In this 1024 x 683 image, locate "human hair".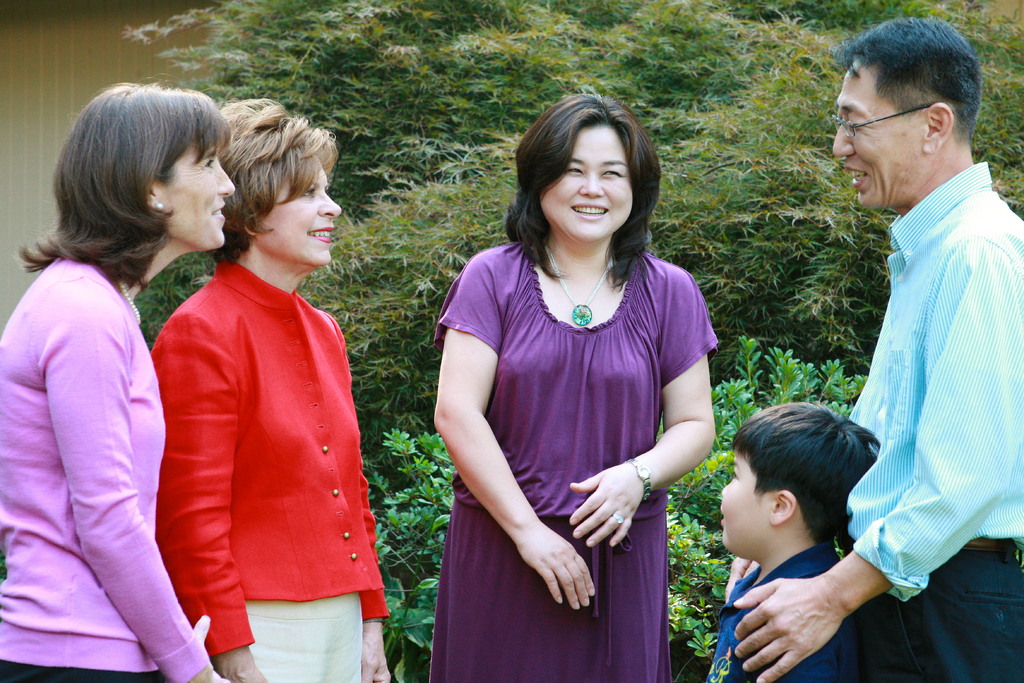
Bounding box: crop(206, 103, 337, 263).
